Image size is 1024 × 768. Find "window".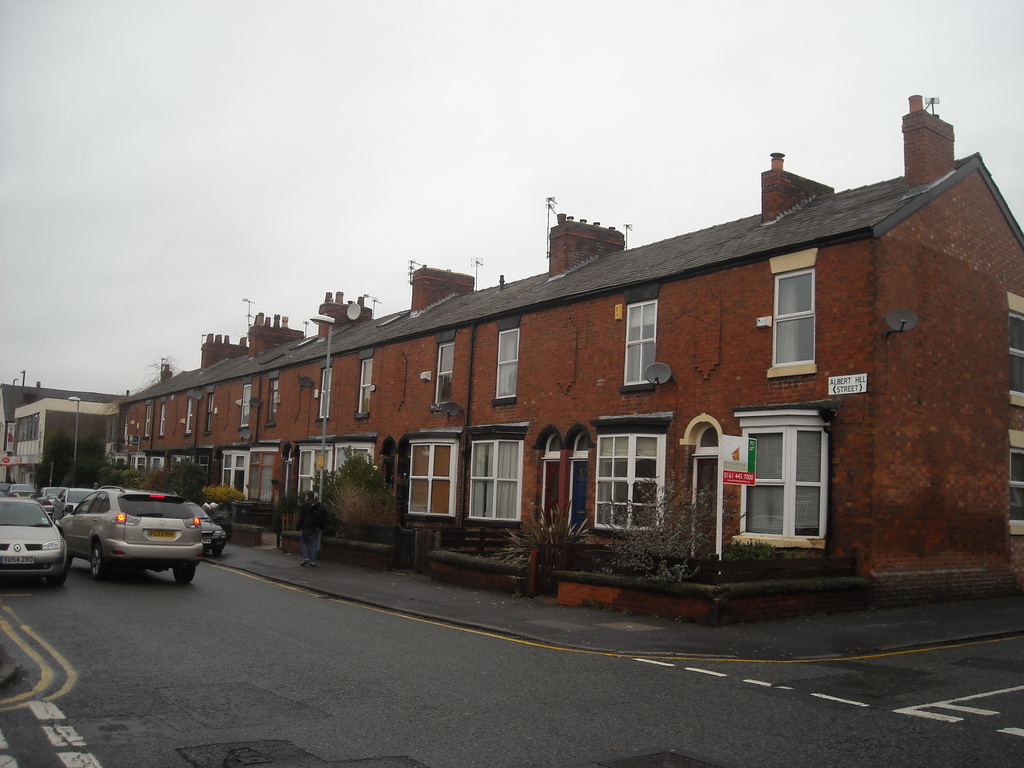
x1=297 y1=445 x2=329 y2=495.
